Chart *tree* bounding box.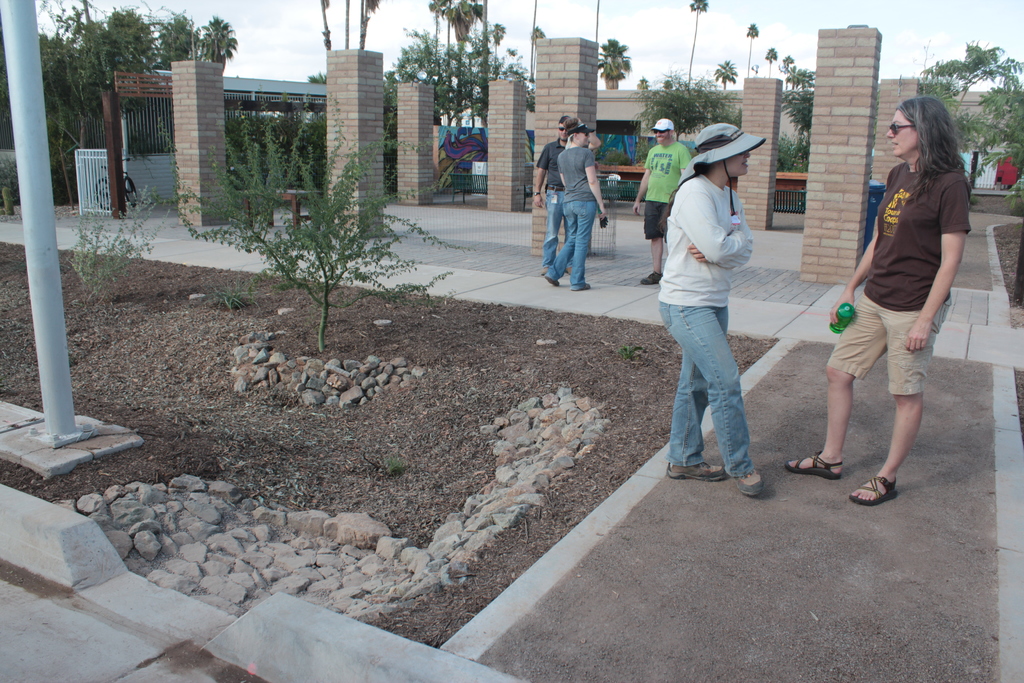
Charted: [762, 47, 776, 78].
